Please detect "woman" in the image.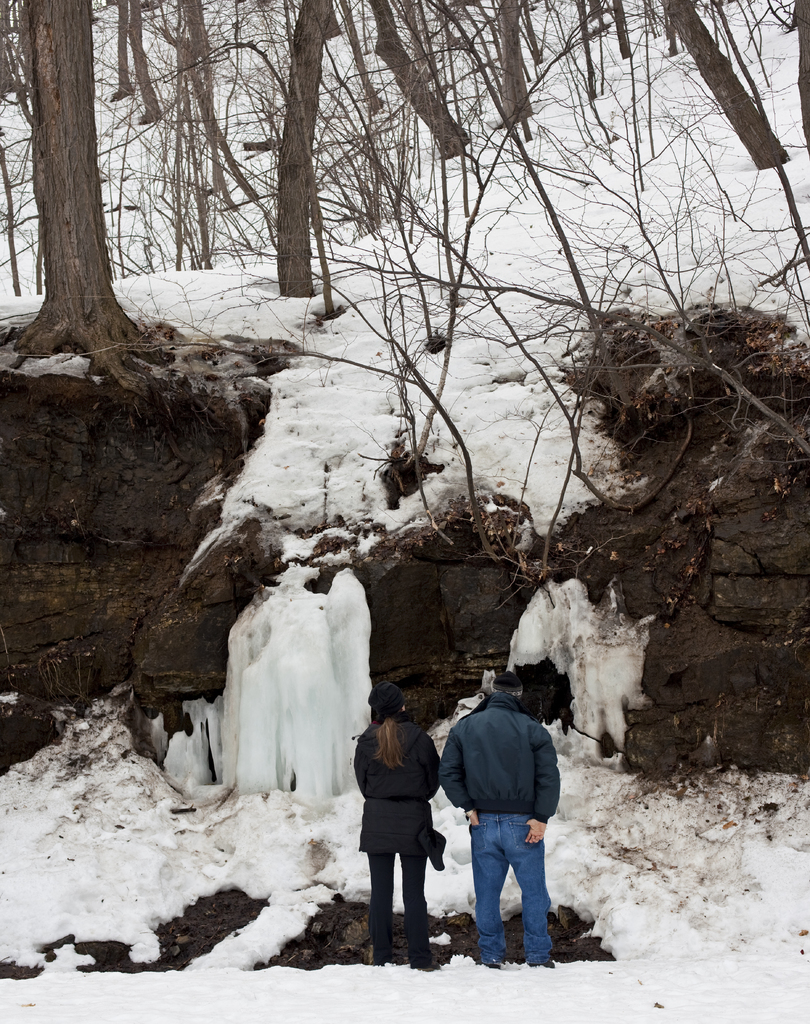
{"x1": 353, "y1": 682, "x2": 440, "y2": 970}.
